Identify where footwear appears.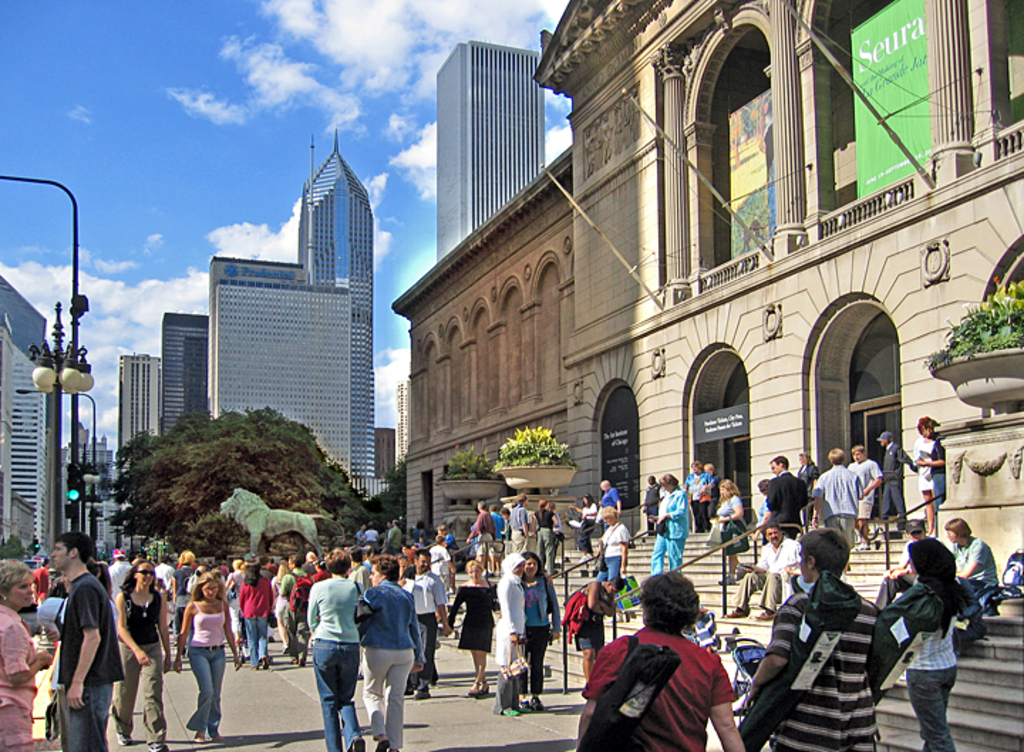
Appears at region(727, 603, 751, 618).
